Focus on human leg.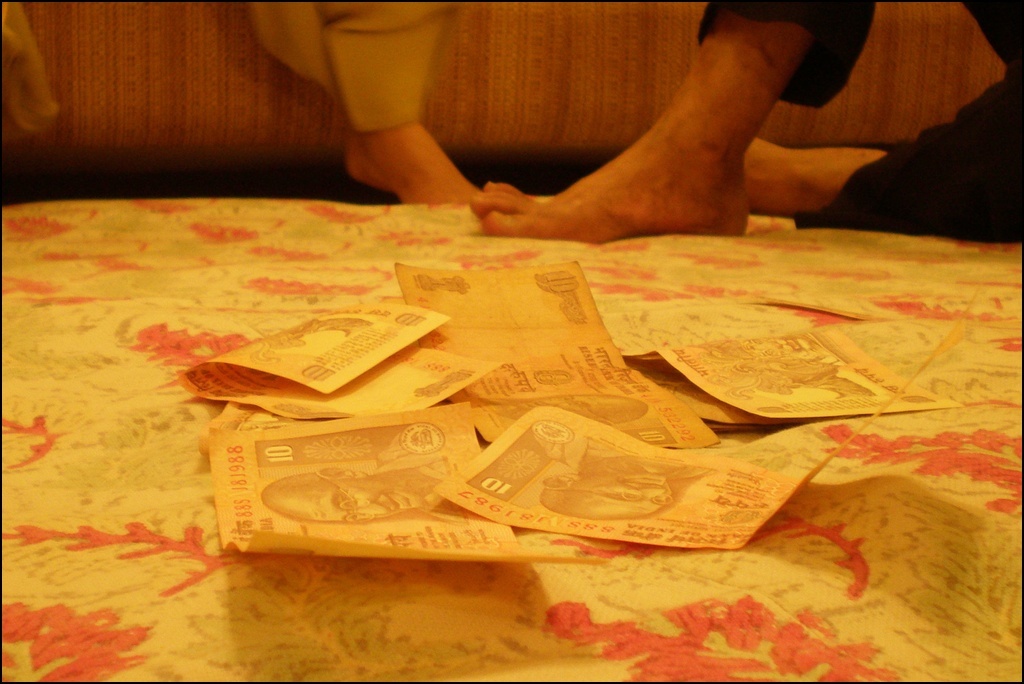
Focused at [475,0,875,246].
